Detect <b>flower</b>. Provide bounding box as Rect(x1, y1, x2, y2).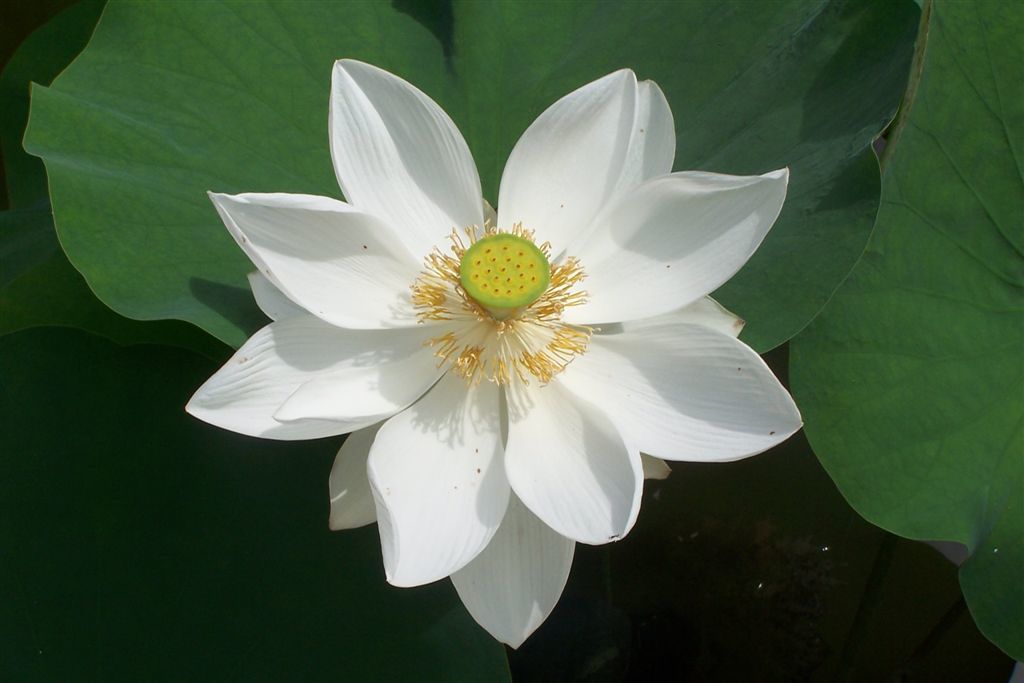
Rect(172, 35, 803, 628).
